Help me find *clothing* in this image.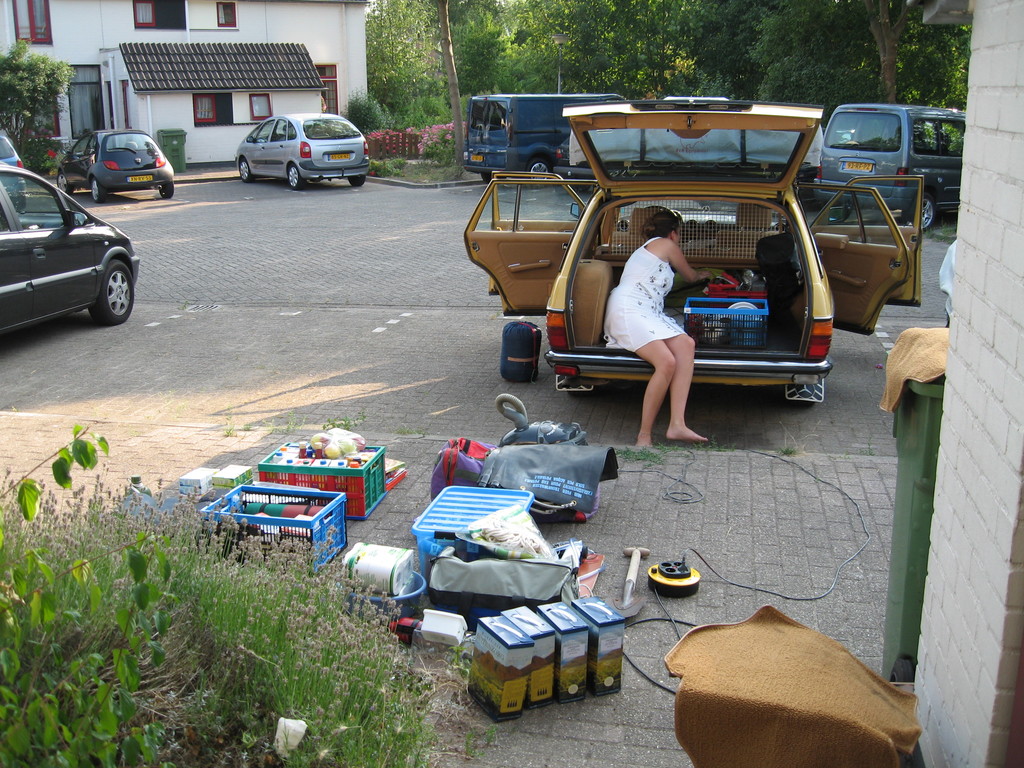
Found it: pyautogui.locateOnScreen(609, 236, 678, 353).
